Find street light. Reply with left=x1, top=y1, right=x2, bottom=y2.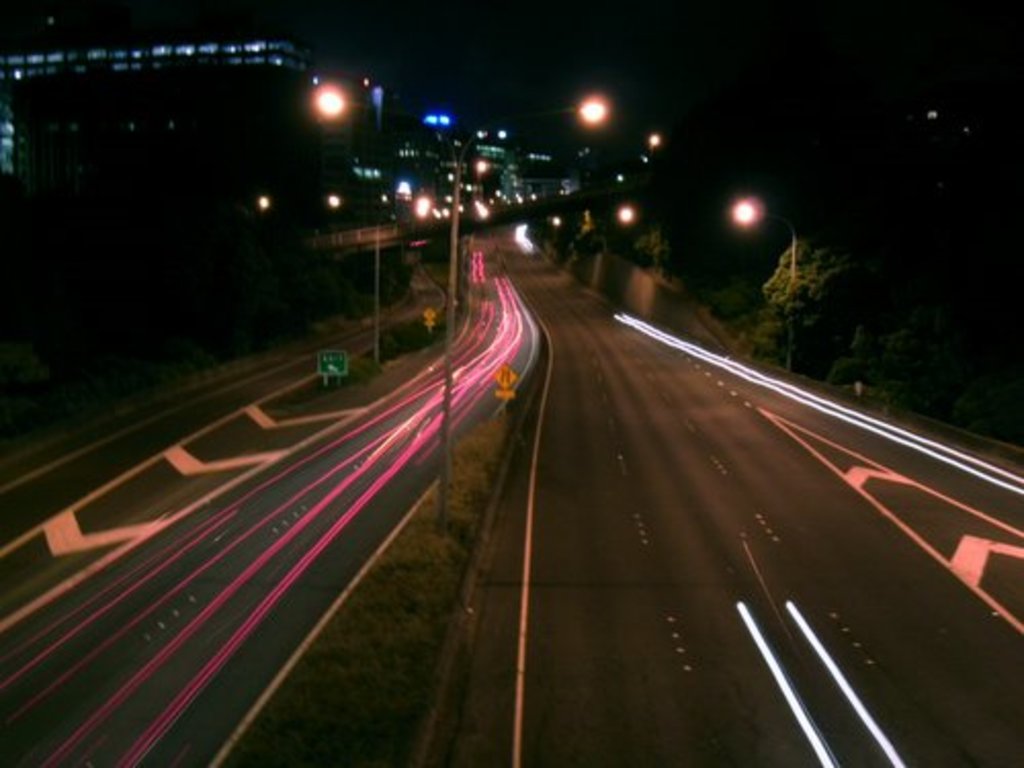
left=475, top=152, right=487, bottom=184.
